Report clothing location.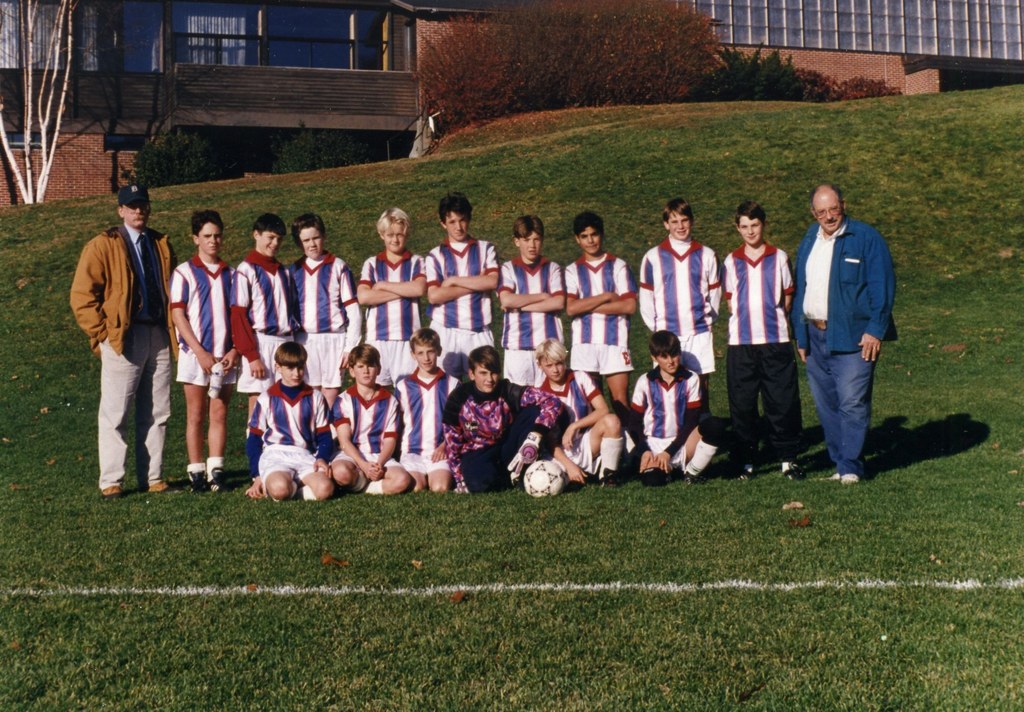
Report: 241/323/293/396.
